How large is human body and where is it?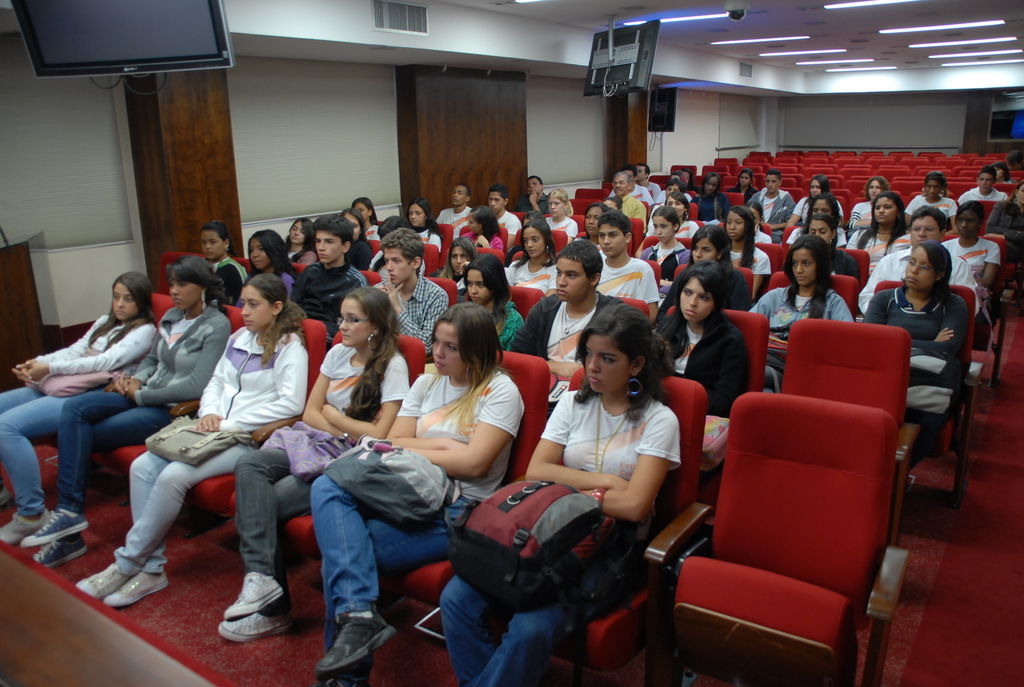
Bounding box: [643,191,698,241].
